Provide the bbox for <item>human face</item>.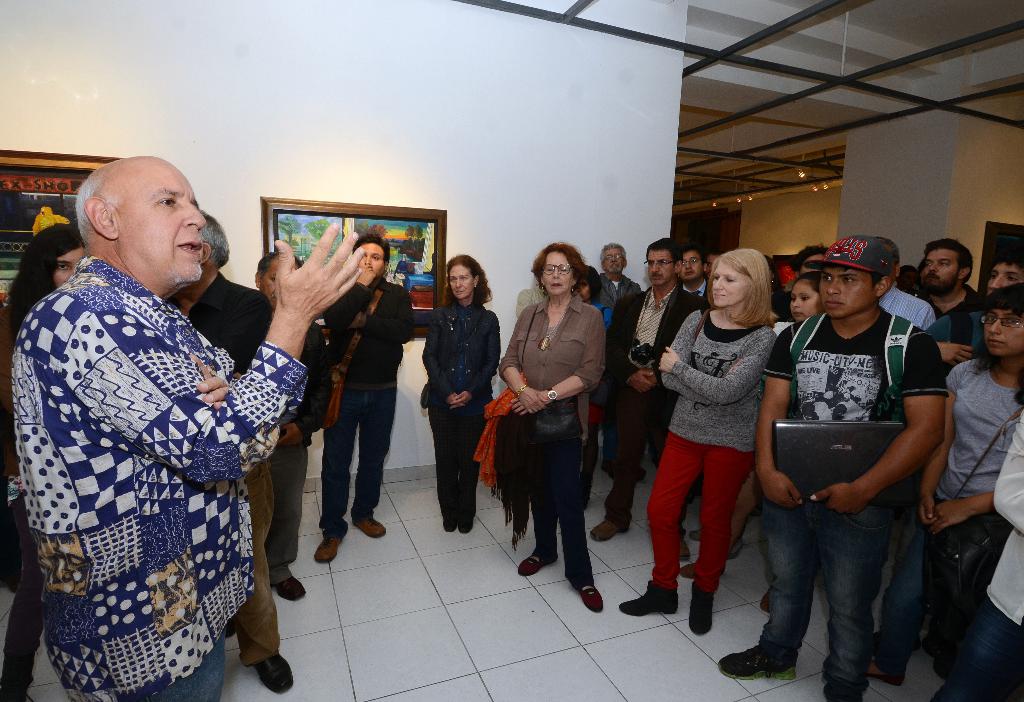
pyautogui.locateOnScreen(56, 251, 81, 283).
